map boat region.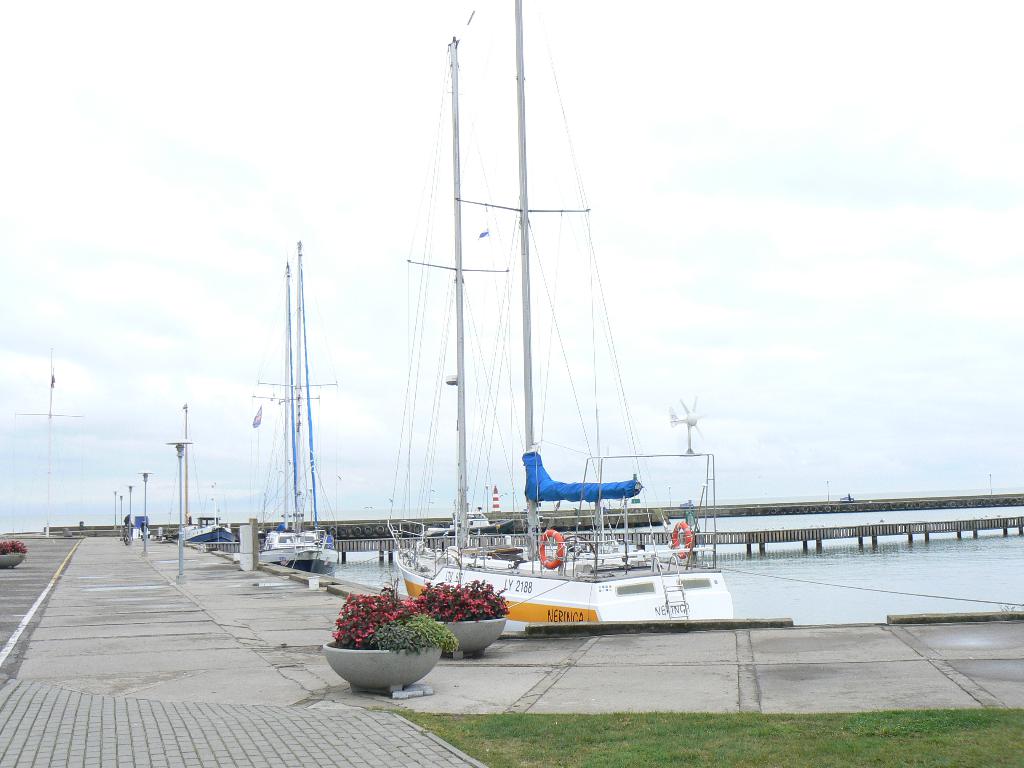
Mapped to l=421, t=508, r=519, b=538.
